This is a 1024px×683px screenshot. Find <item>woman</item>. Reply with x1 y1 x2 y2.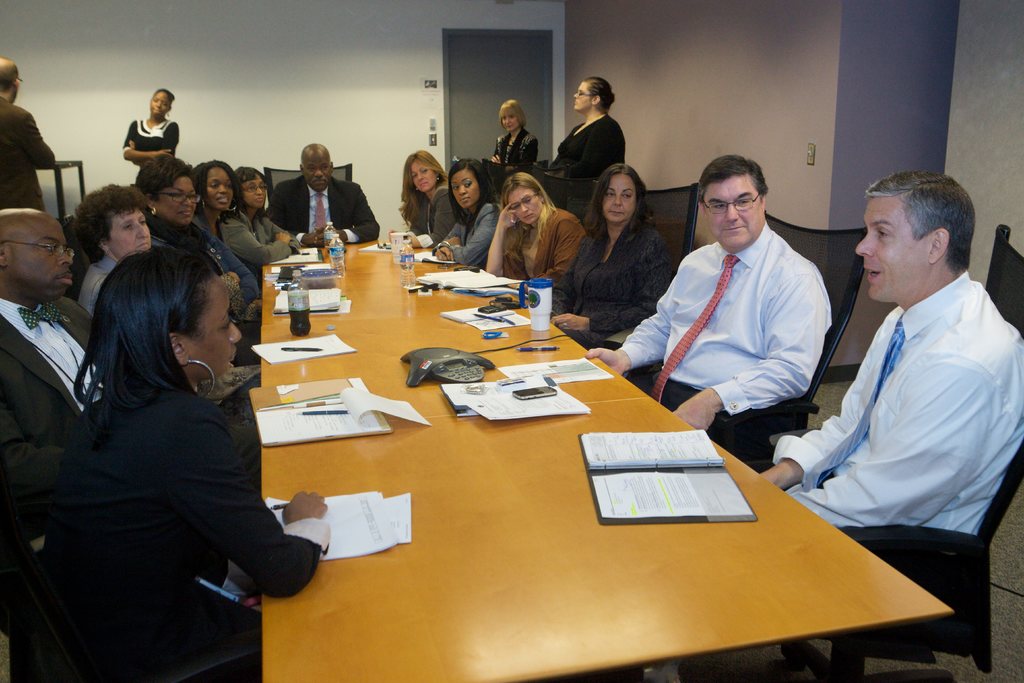
547 74 624 190.
